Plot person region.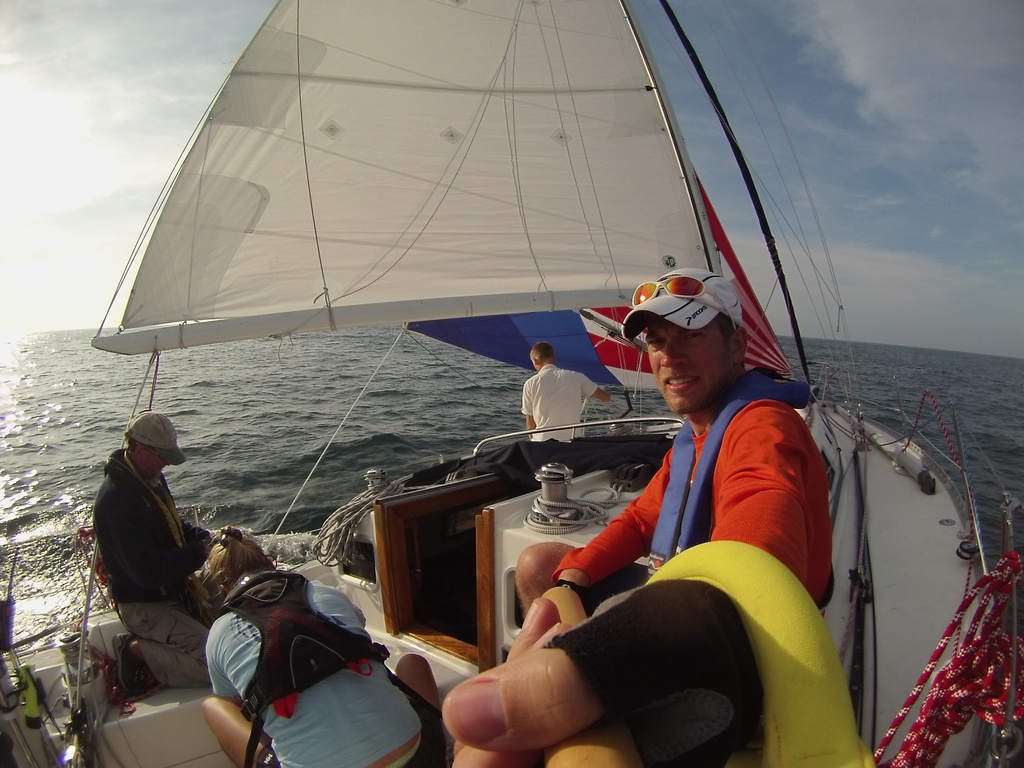
Plotted at [x1=518, y1=336, x2=588, y2=458].
